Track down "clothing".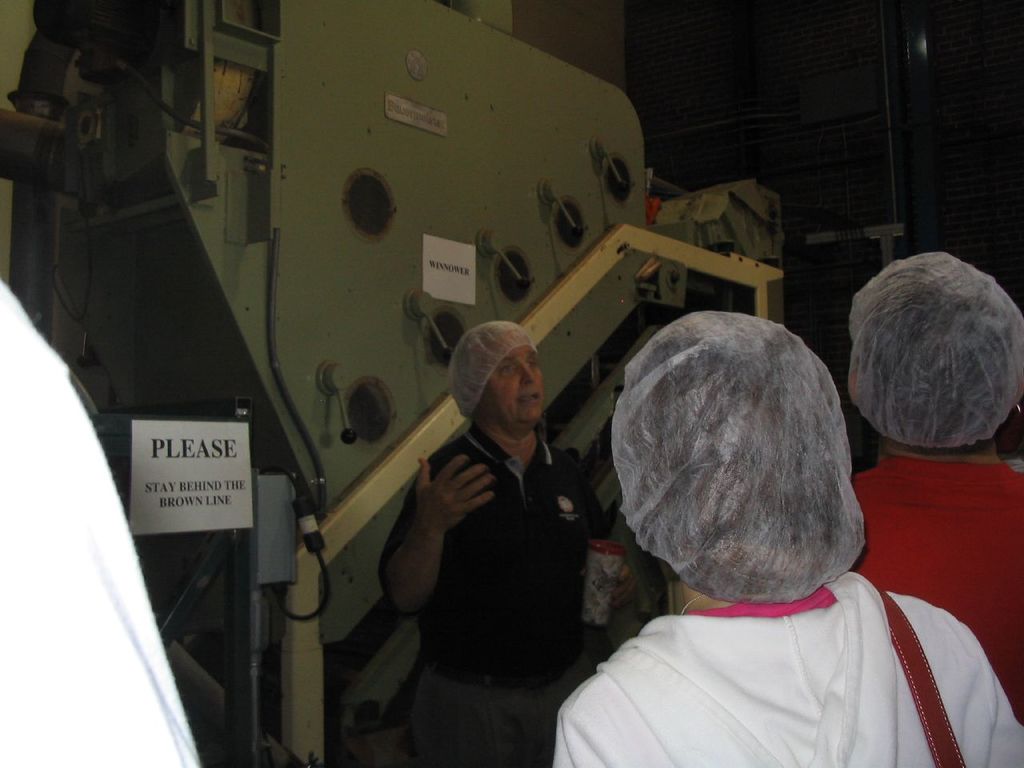
Tracked to (382, 418, 606, 767).
